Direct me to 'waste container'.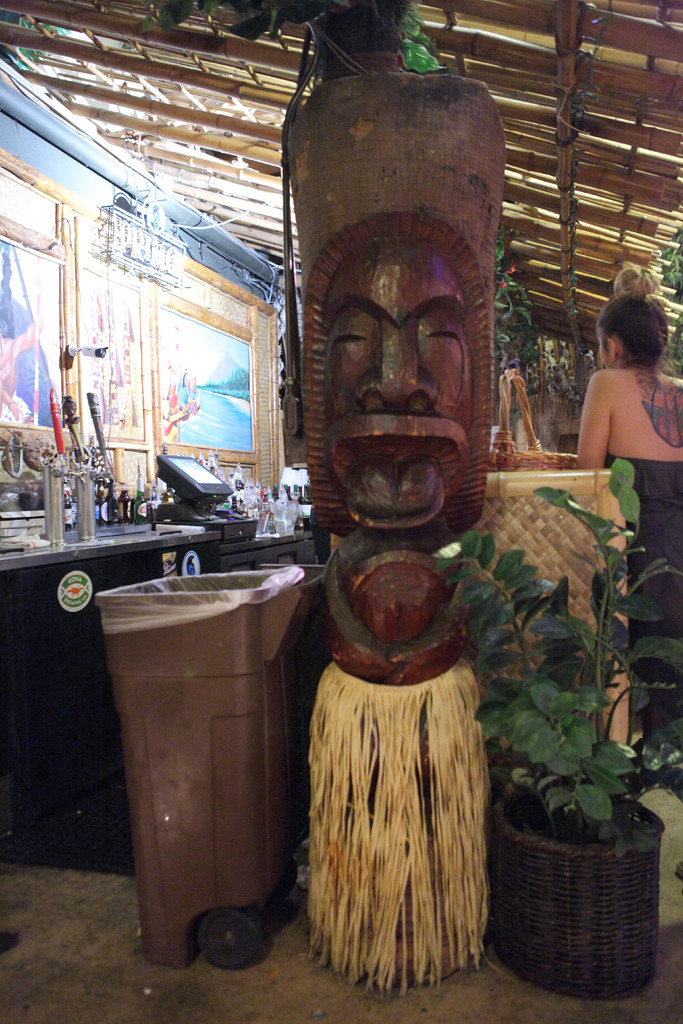
Direction: Rect(94, 593, 315, 978).
